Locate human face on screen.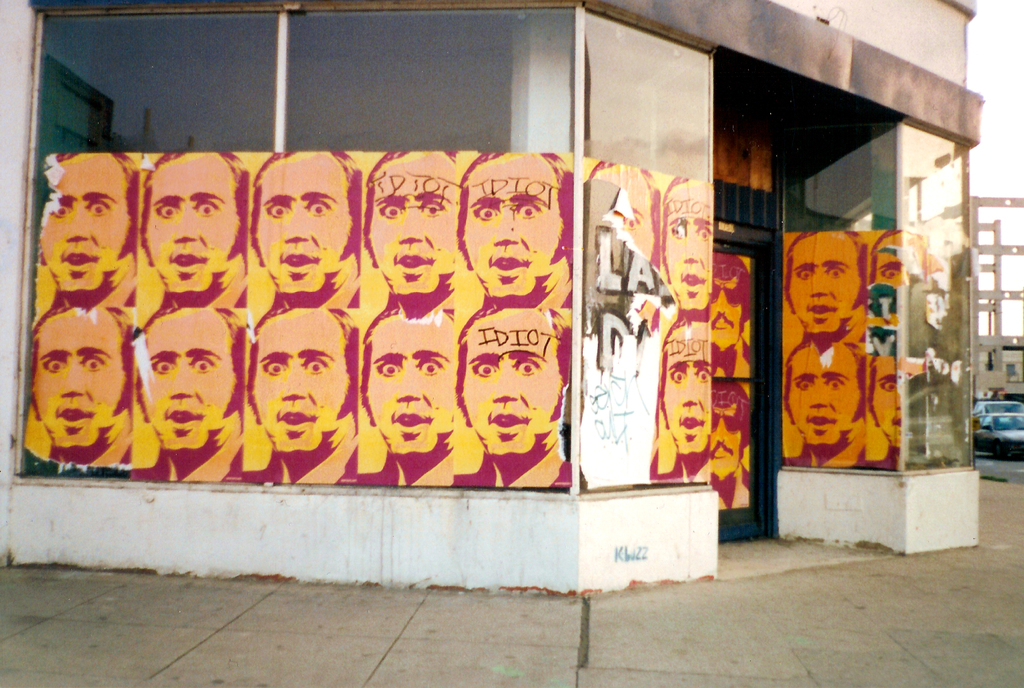
On screen at bbox(461, 310, 559, 461).
